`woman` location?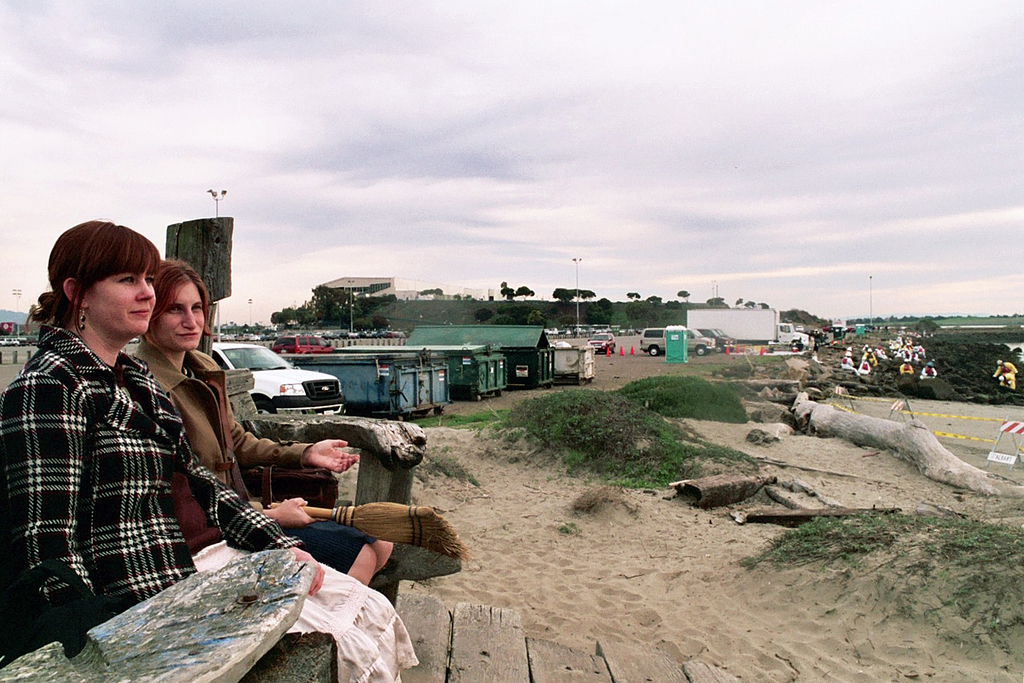
pyautogui.locateOnScreen(125, 258, 399, 594)
